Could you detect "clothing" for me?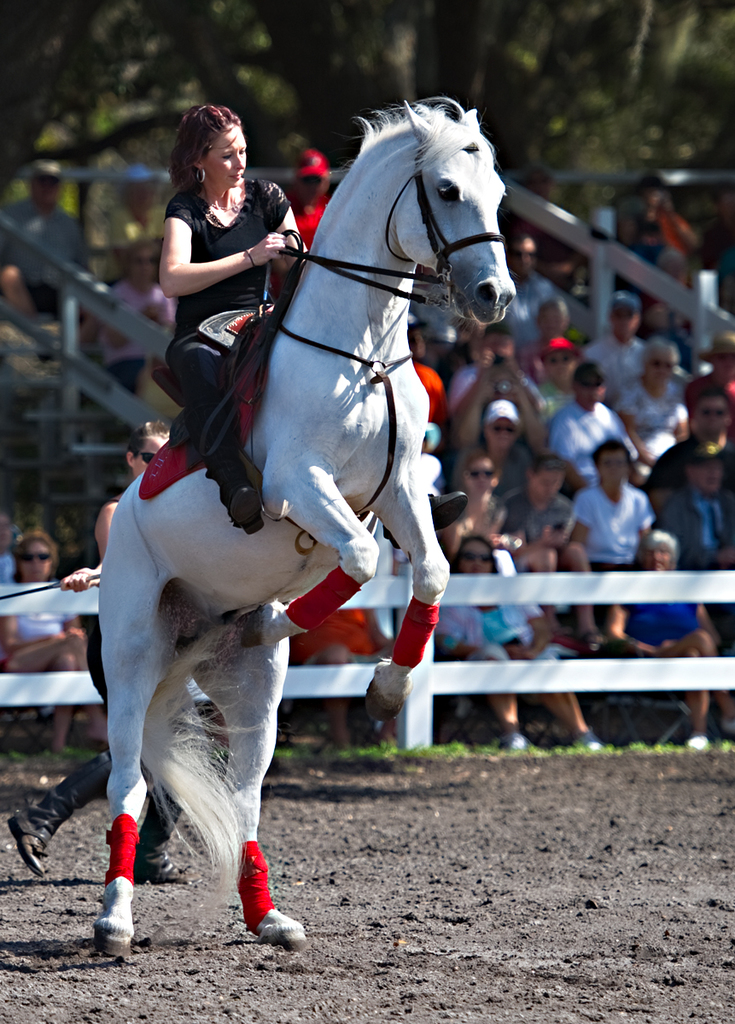
Detection result: bbox(443, 592, 537, 656).
